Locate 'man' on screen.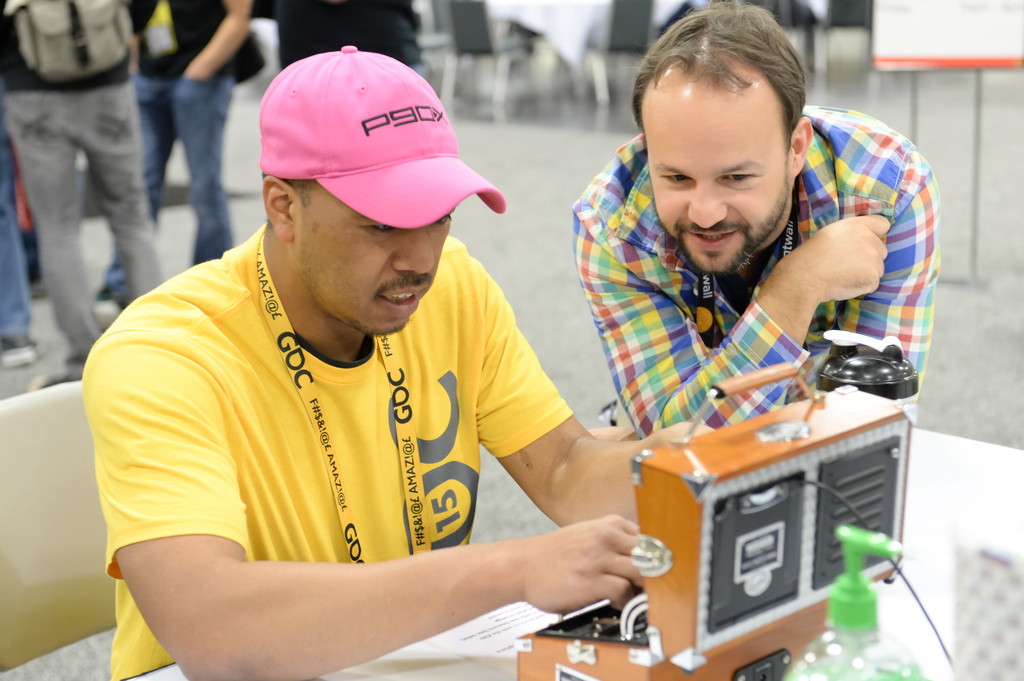
On screen at (x1=0, y1=0, x2=161, y2=390).
